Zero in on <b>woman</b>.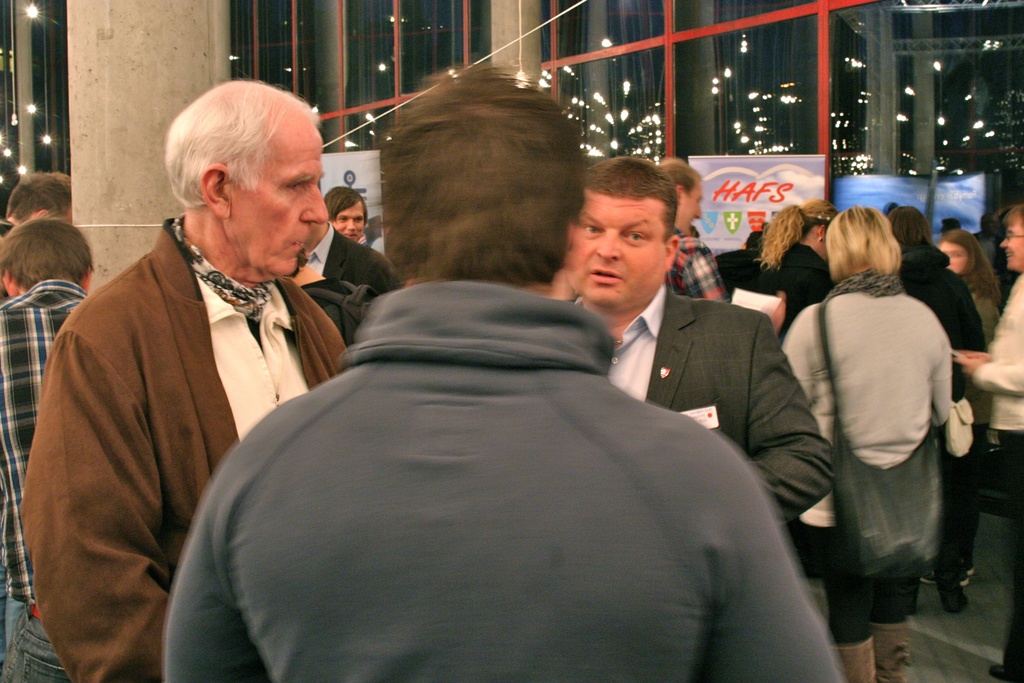
Zeroed in: crop(761, 194, 850, 328).
